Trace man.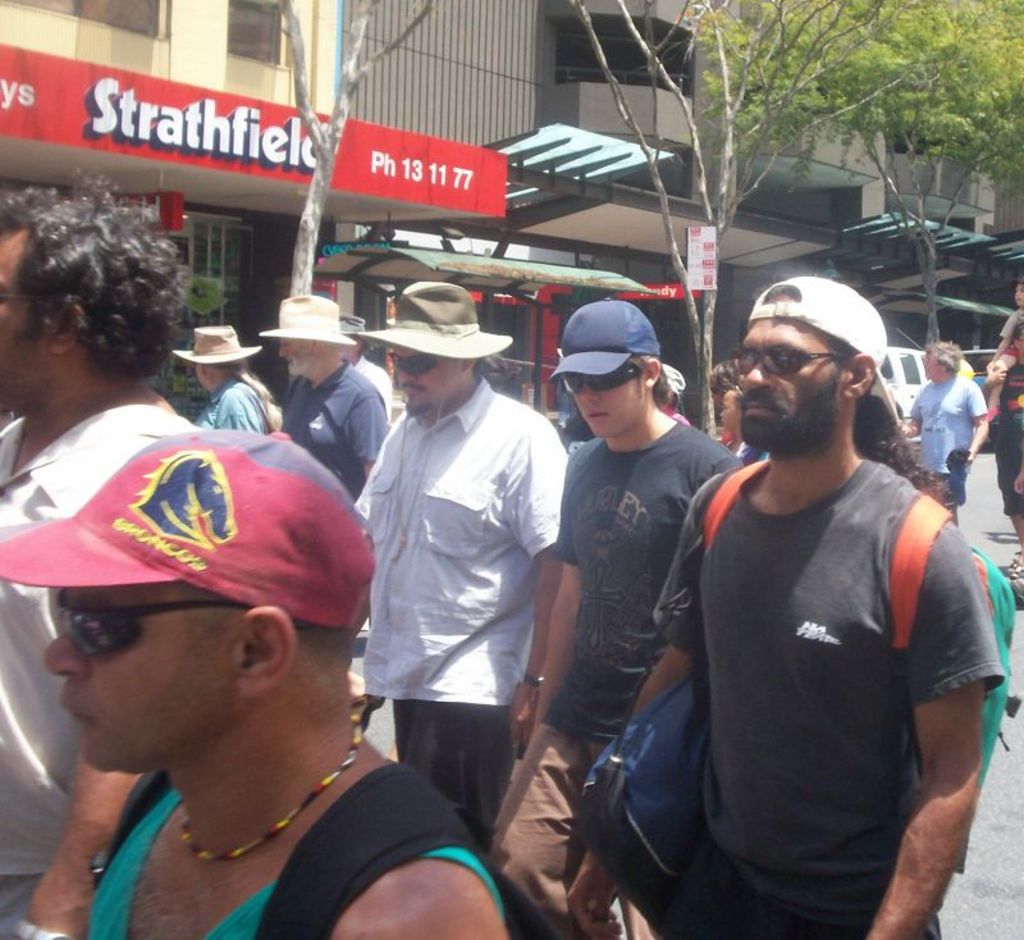
Traced to bbox=(253, 286, 390, 517).
